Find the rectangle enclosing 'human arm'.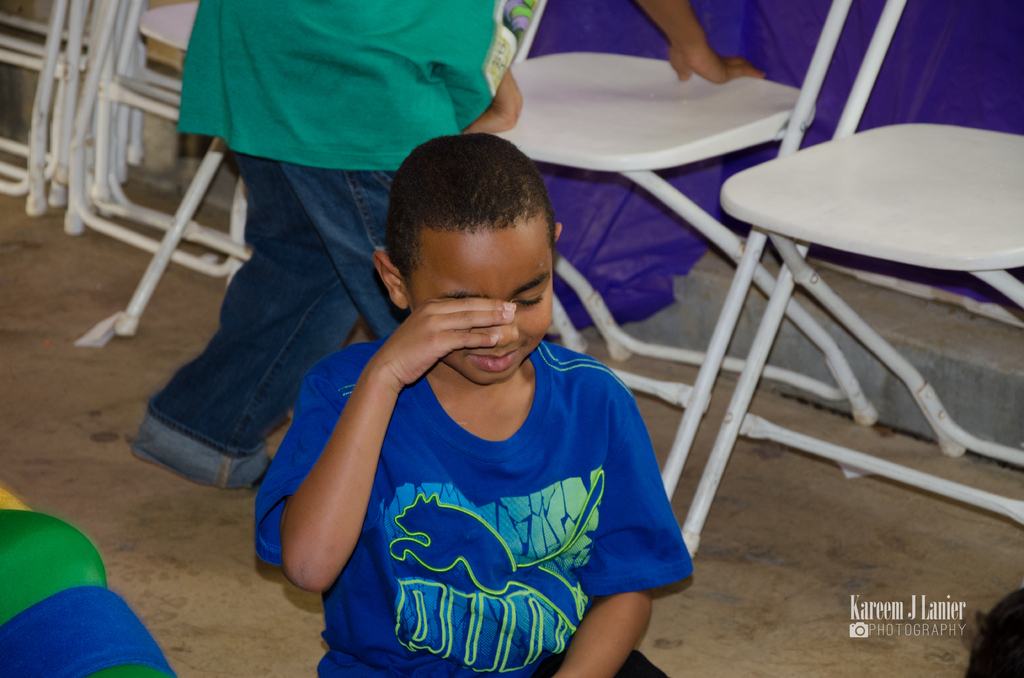
(633,0,764,89).
